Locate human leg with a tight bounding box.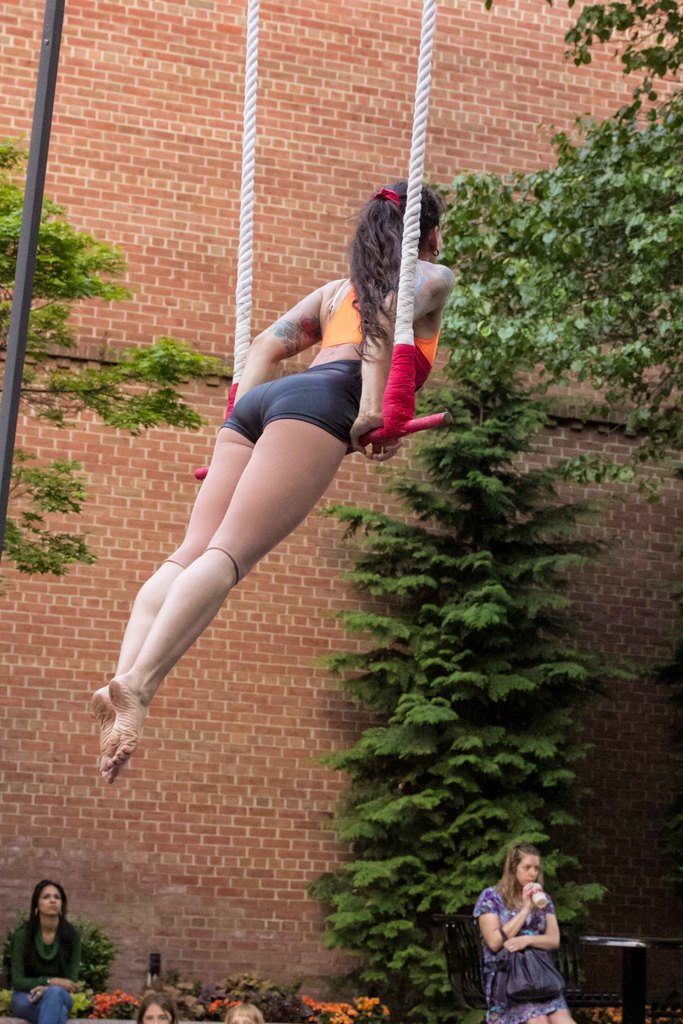
detection(101, 380, 346, 772).
